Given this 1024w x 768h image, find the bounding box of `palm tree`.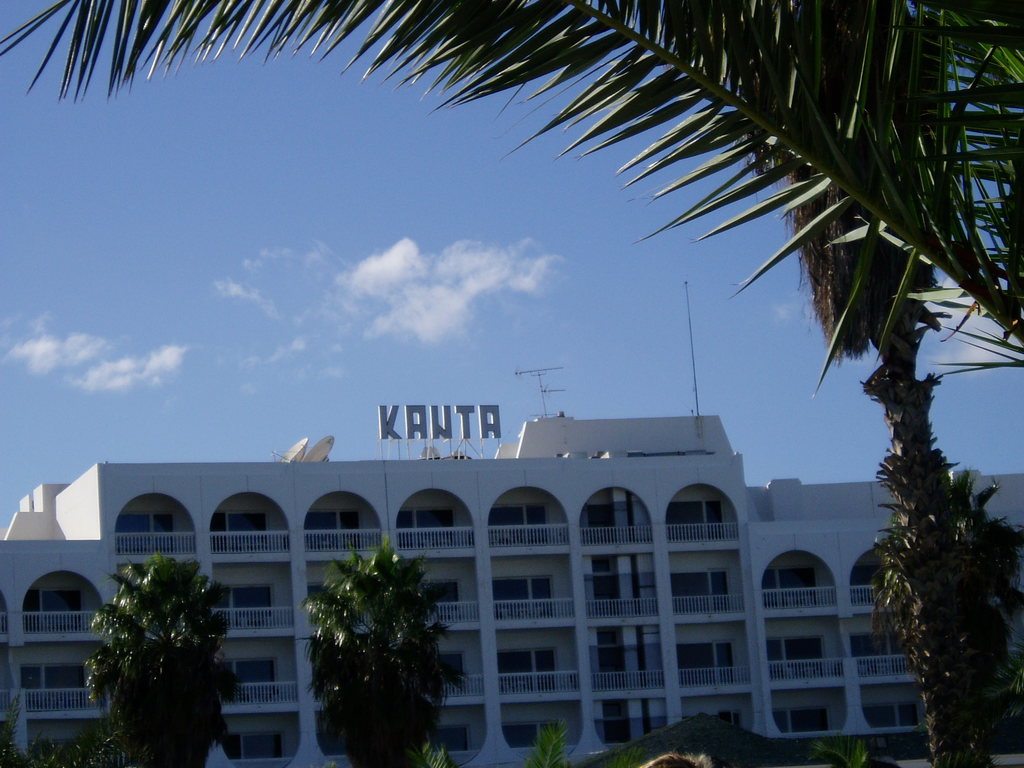
crop(0, 0, 1023, 372).
